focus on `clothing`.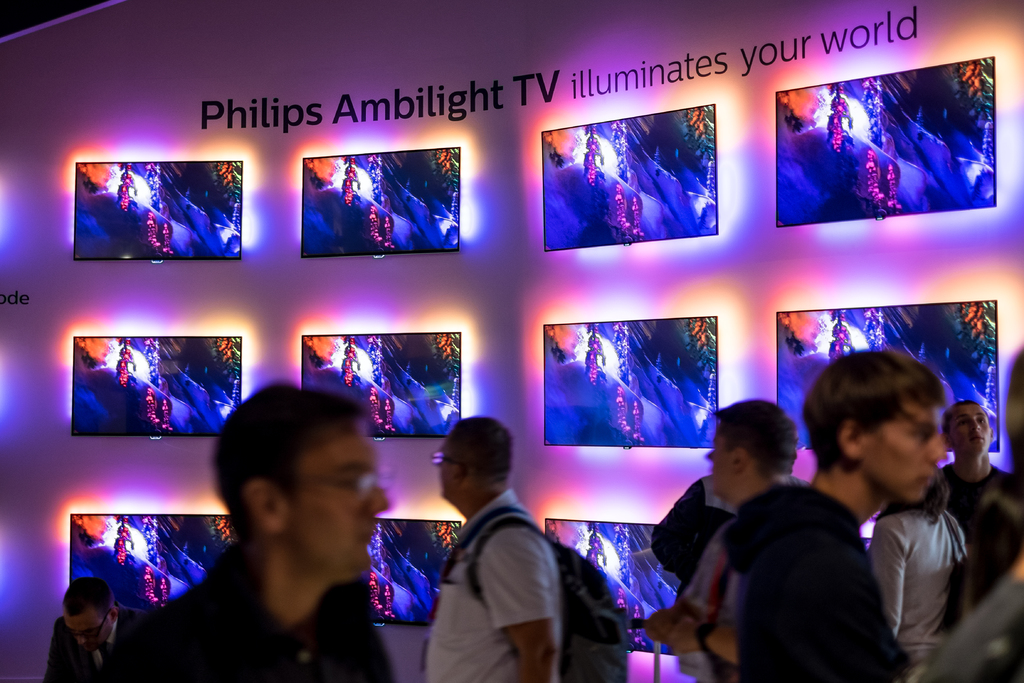
Focused at locate(422, 488, 580, 682).
